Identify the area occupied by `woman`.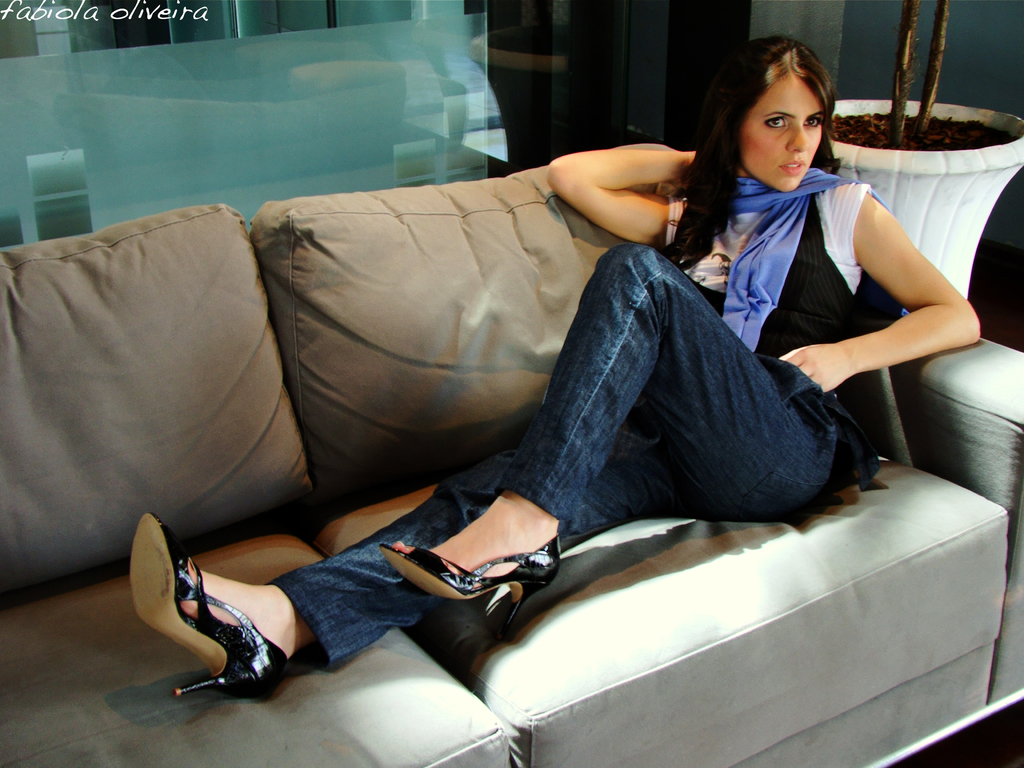
Area: {"left": 113, "top": 28, "right": 977, "bottom": 697}.
